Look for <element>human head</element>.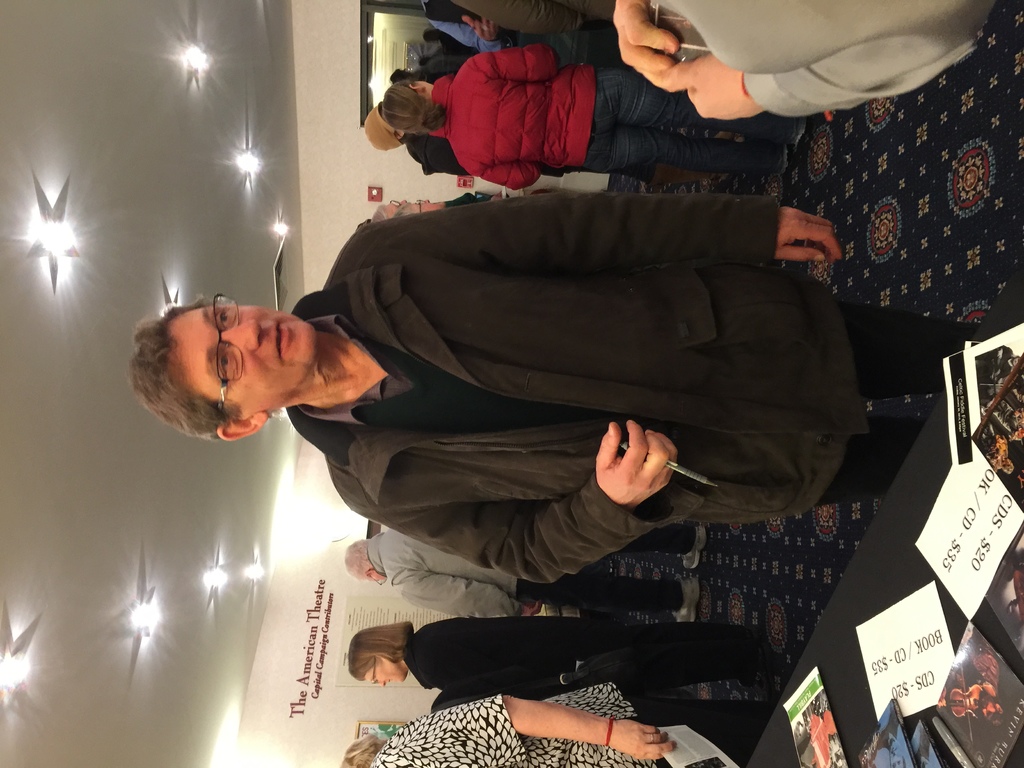
Found: x1=362 y1=100 x2=406 y2=149.
